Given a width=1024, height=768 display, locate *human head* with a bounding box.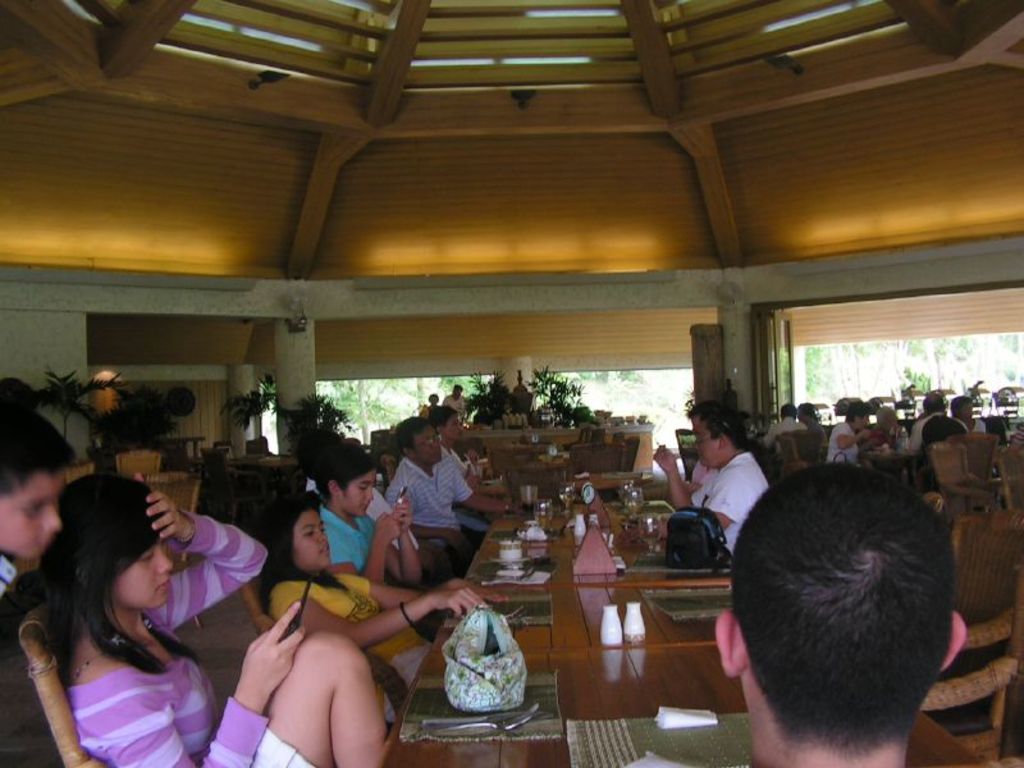
Located: [691, 407, 754, 462].
